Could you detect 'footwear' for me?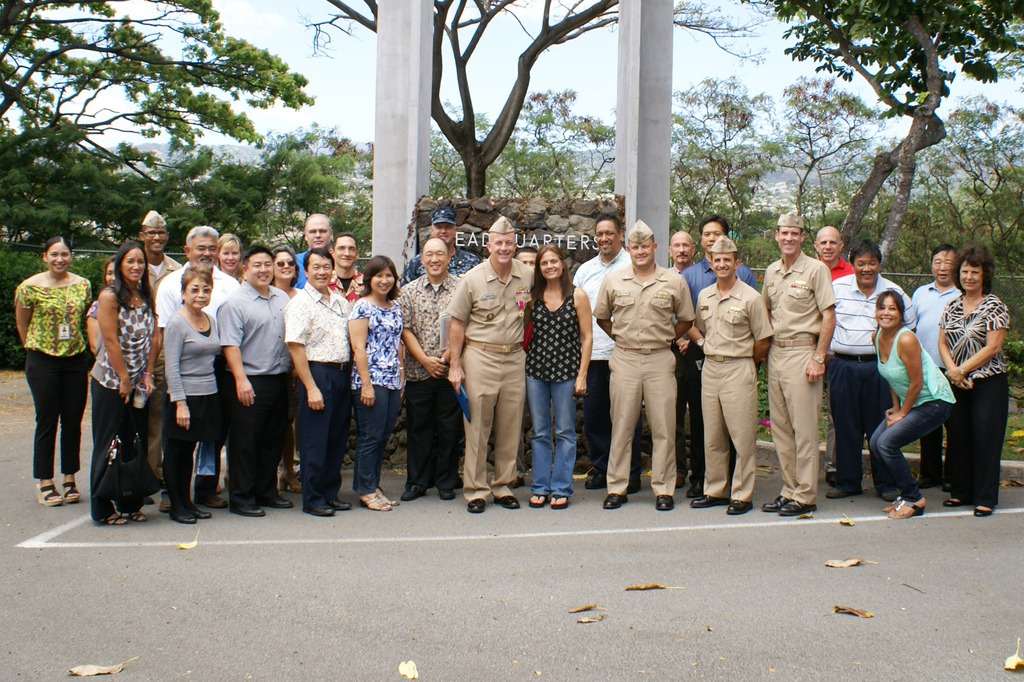
Detection result: x1=98, y1=509, x2=124, y2=526.
